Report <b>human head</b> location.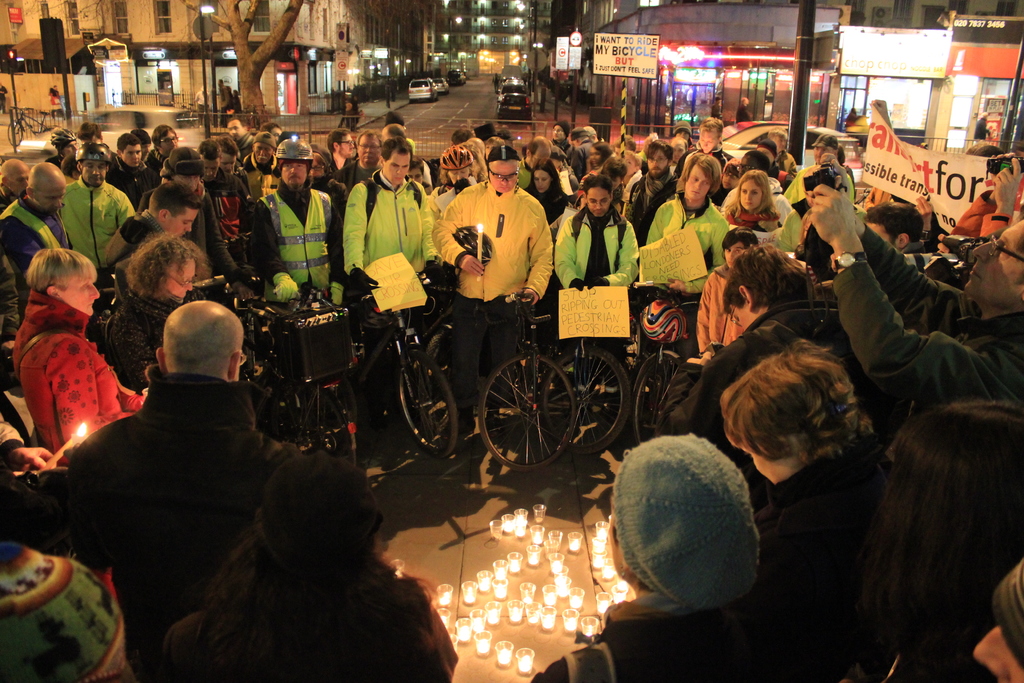
Report: <box>522,134,552,170</box>.
